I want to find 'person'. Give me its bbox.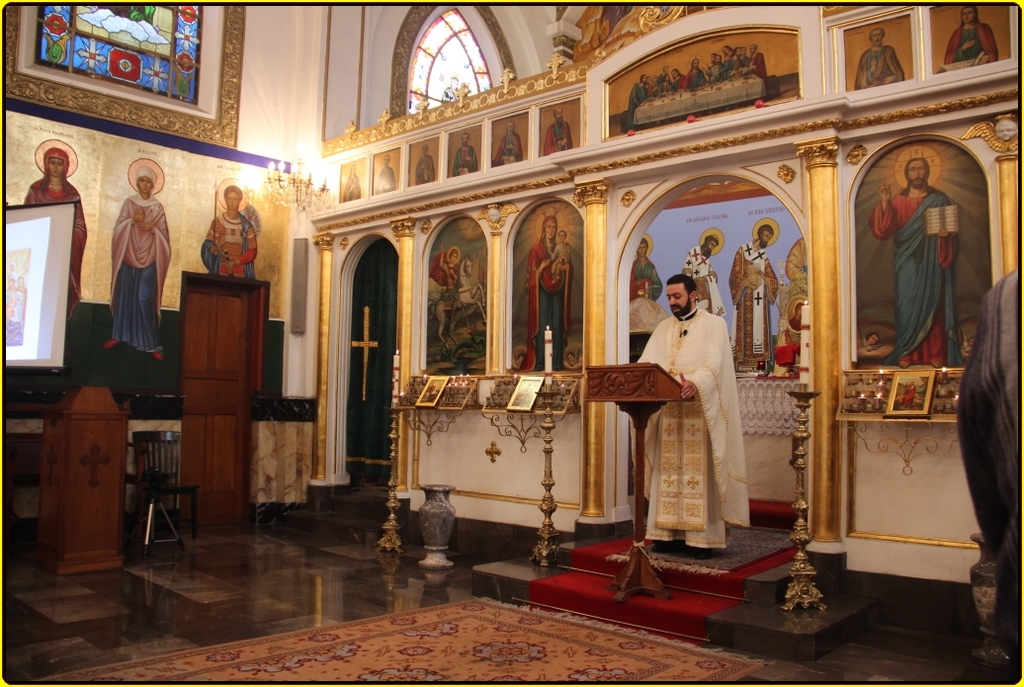
(855, 30, 905, 88).
